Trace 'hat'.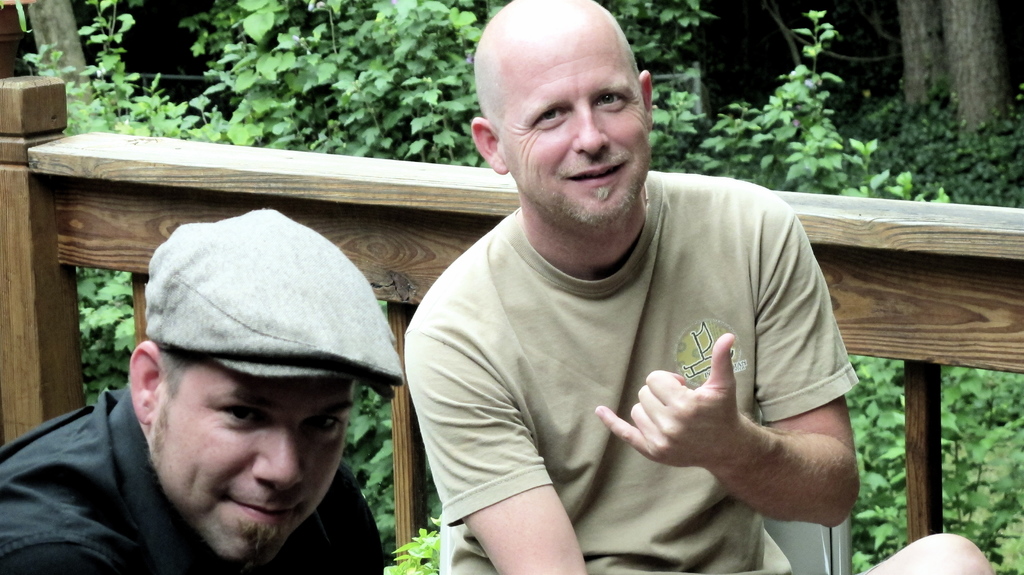
Traced to bbox=[141, 206, 405, 403].
